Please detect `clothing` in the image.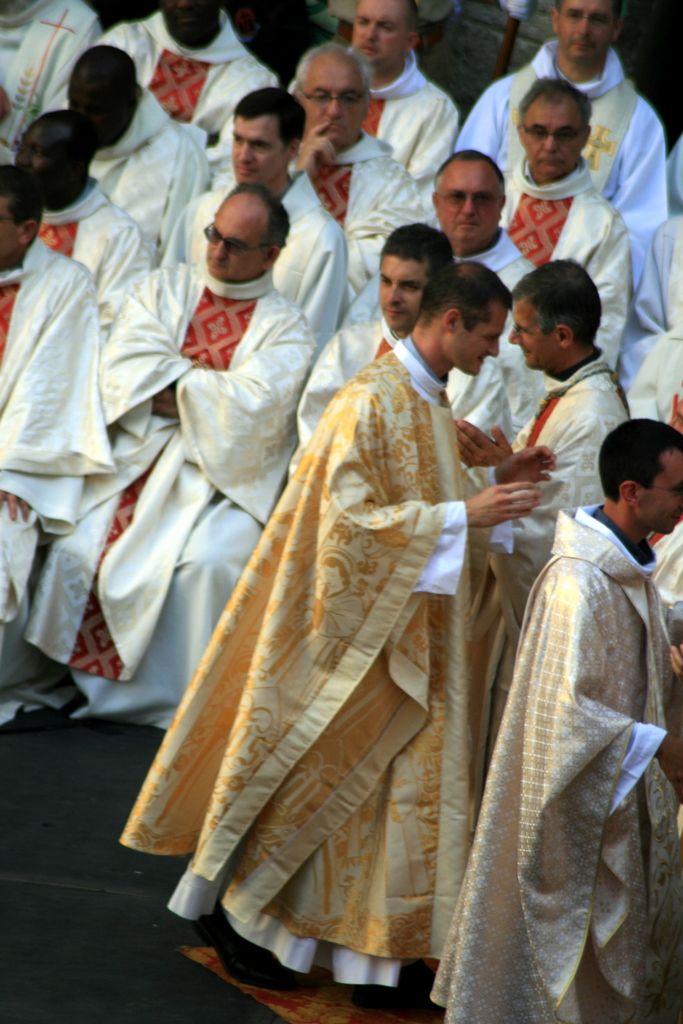
locate(88, 0, 279, 166).
